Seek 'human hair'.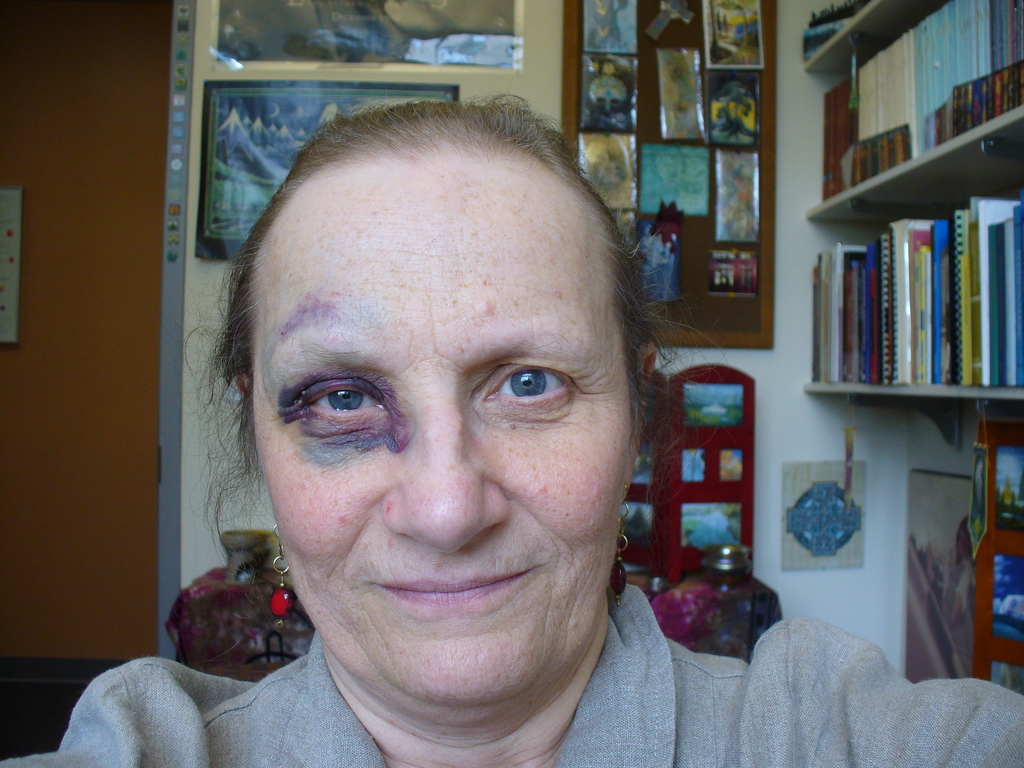
[204,85,628,517].
